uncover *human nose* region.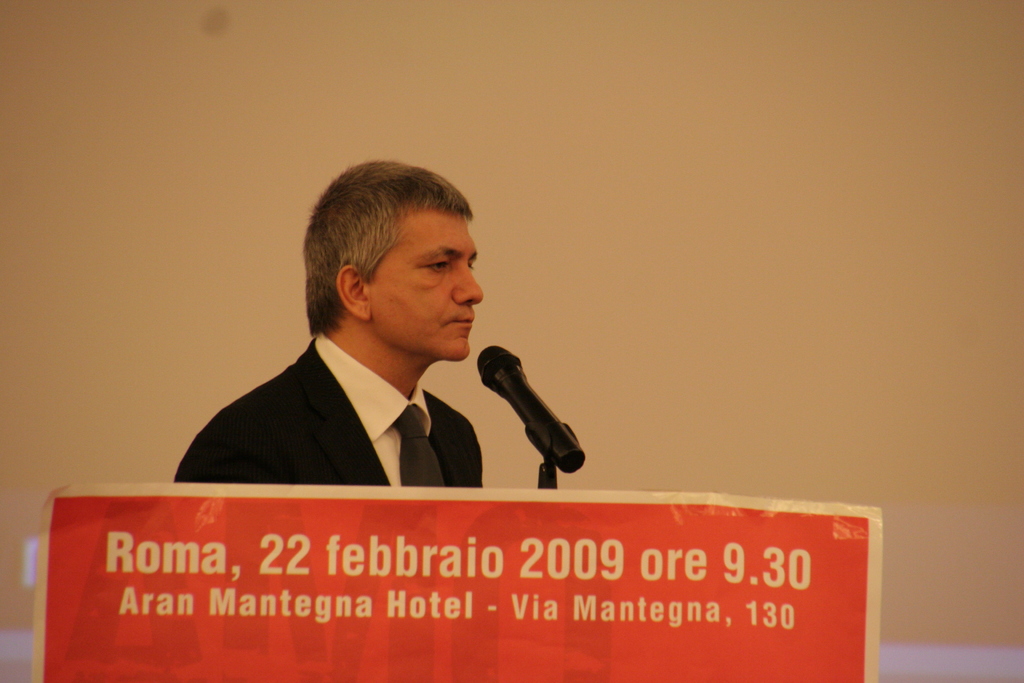
Uncovered: (450, 266, 483, 305).
